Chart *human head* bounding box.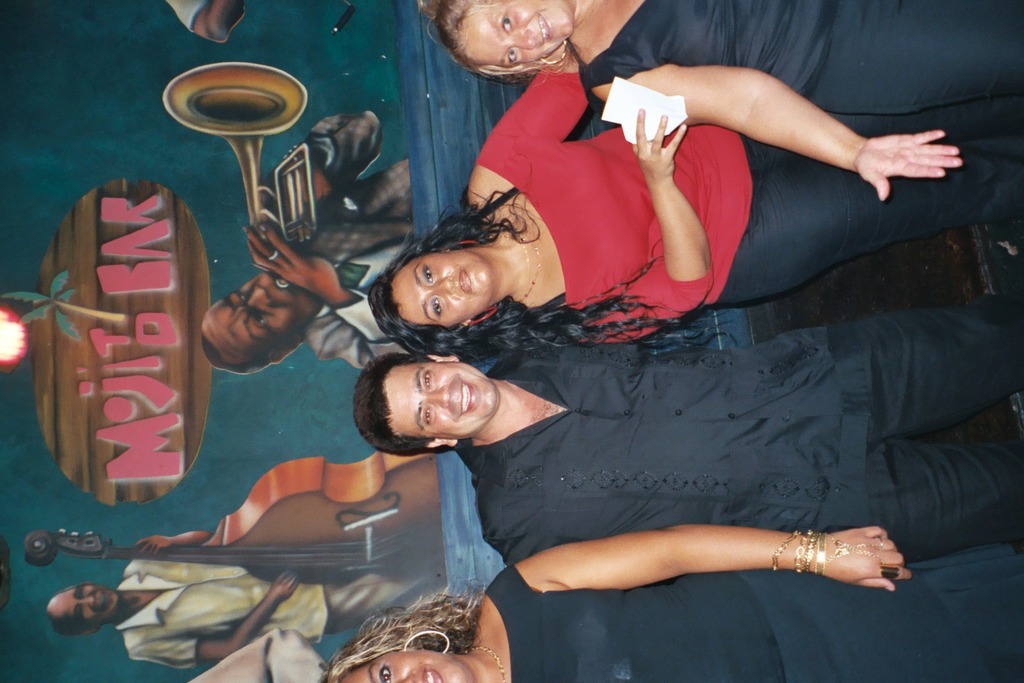
Charted: bbox=[330, 630, 486, 682].
